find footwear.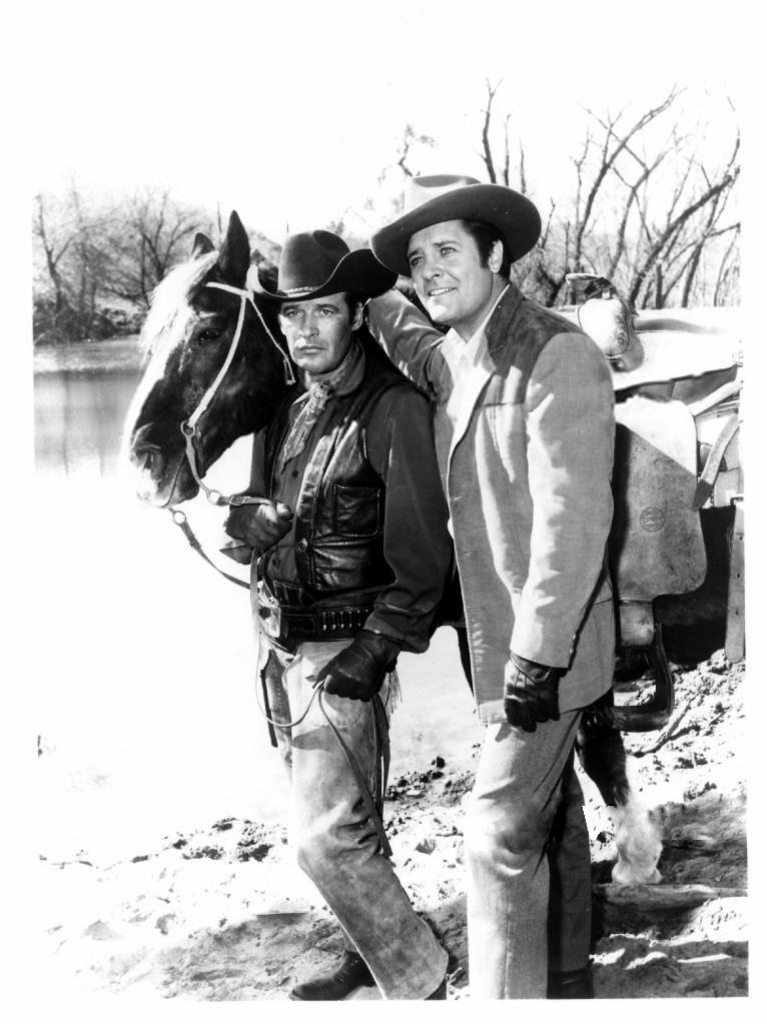
[278,948,407,1000].
